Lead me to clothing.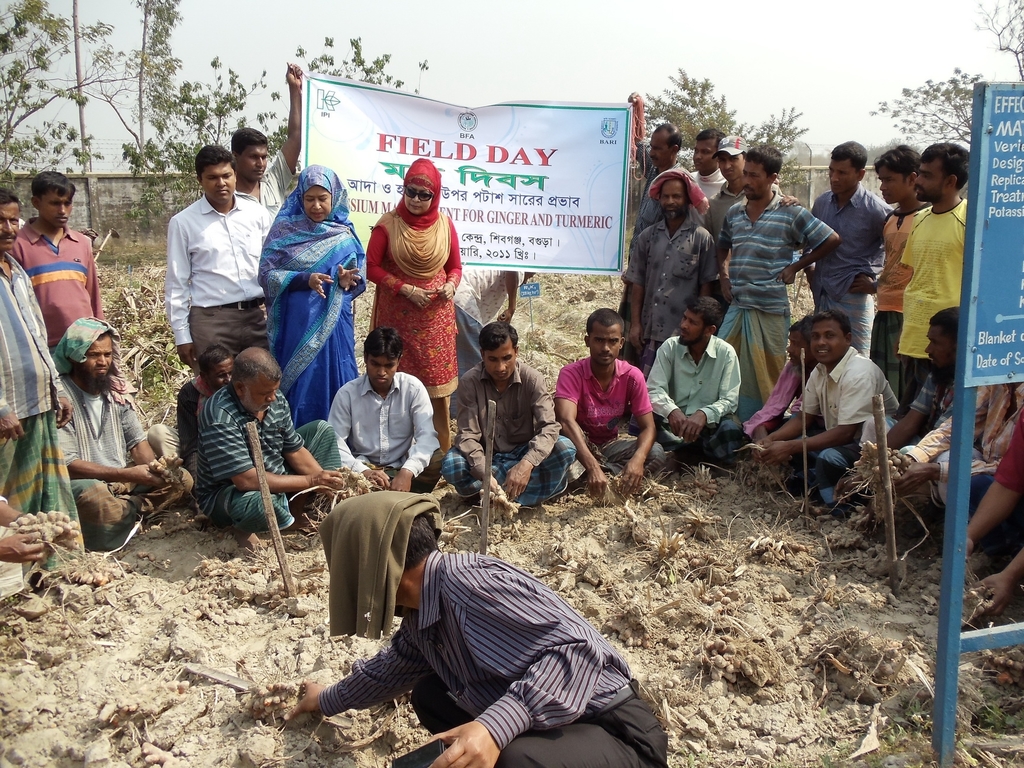
Lead to x1=191 y1=386 x2=344 y2=530.
